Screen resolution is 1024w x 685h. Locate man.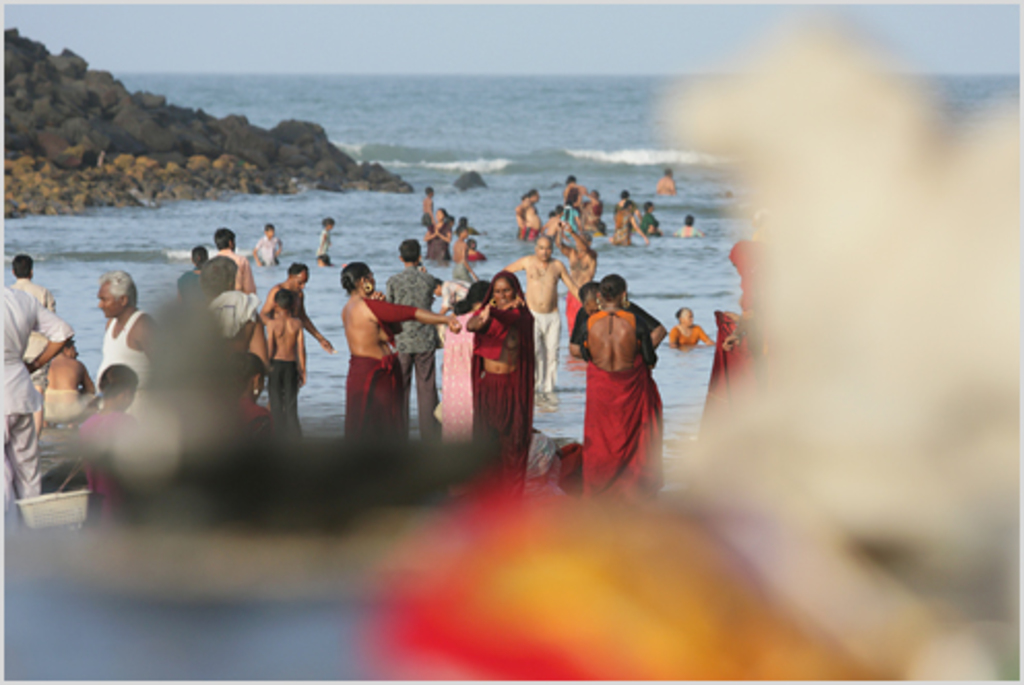
611 202 648 246.
